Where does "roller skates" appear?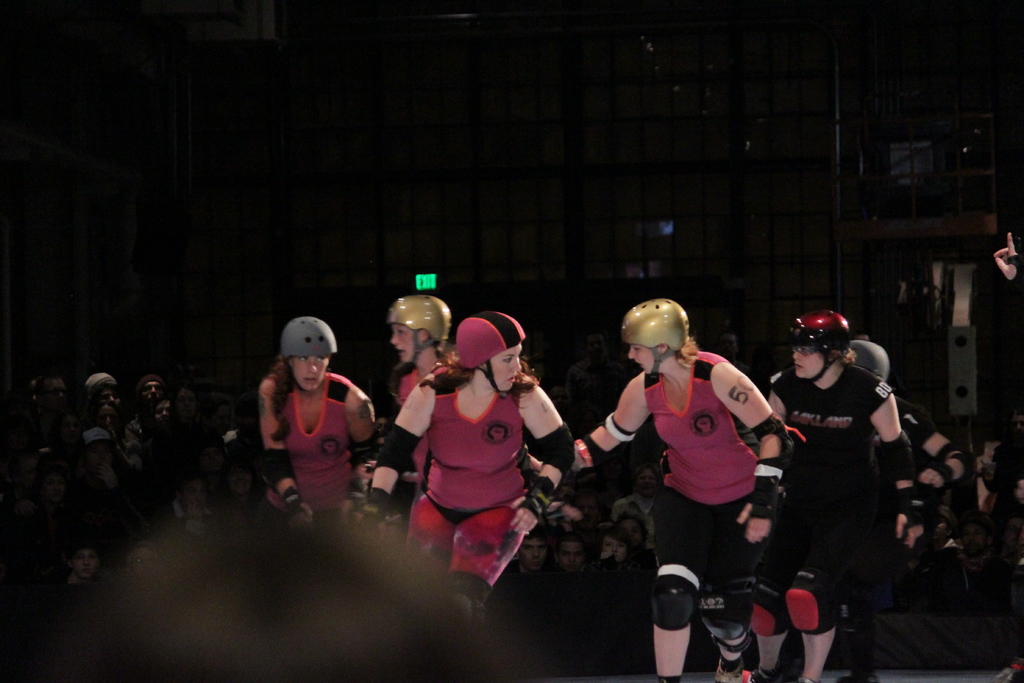
Appears at x1=794 y1=675 x2=812 y2=682.
